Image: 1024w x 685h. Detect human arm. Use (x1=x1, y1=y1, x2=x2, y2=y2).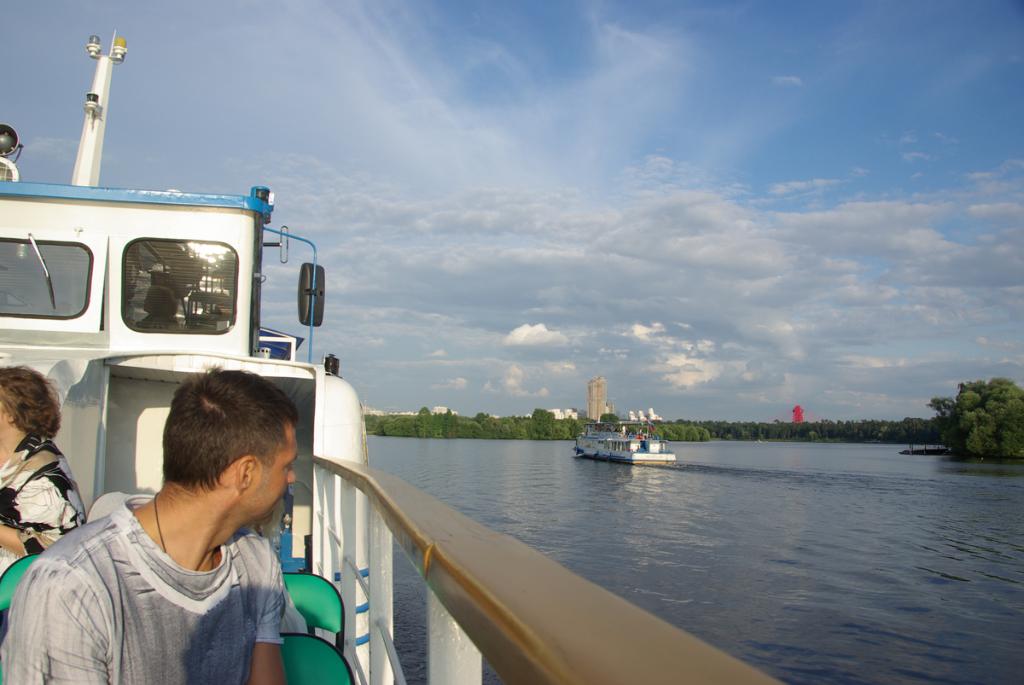
(x1=252, y1=546, x2=283, y2=682).
